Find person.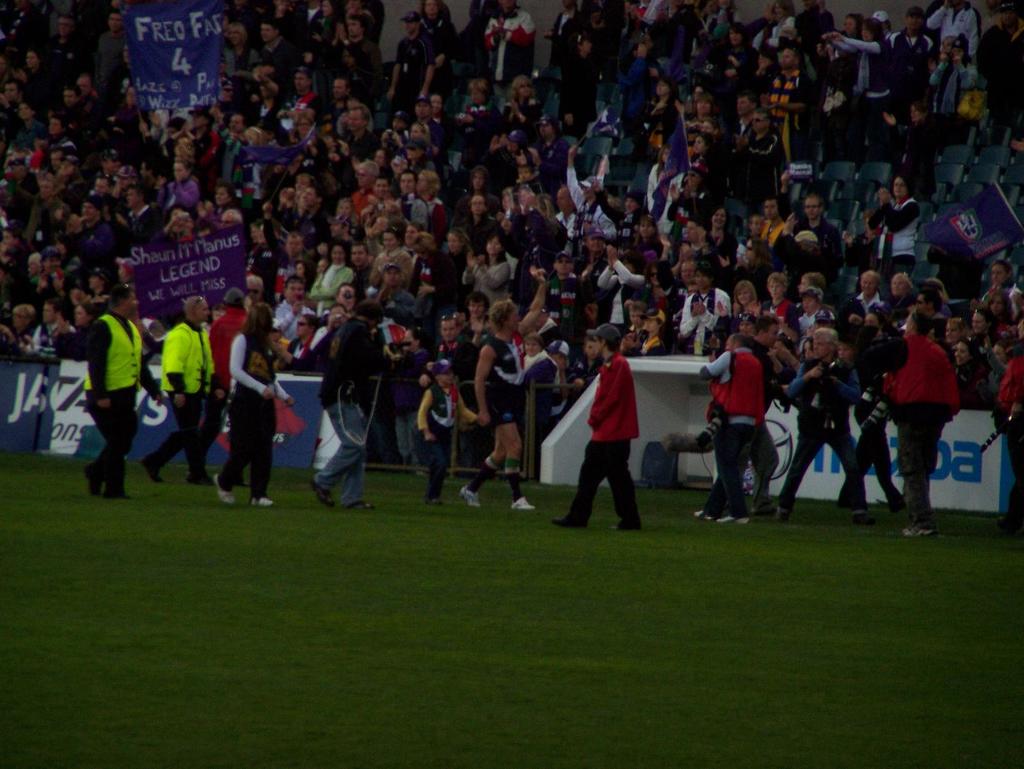
136,292,215,486.
